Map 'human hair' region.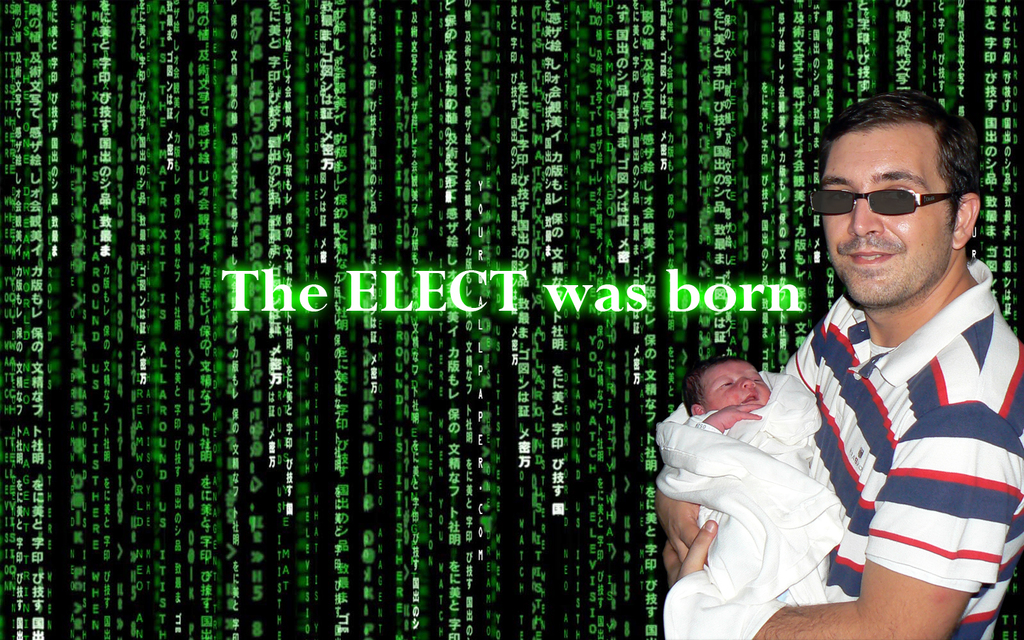
Mapped to <box>820,106,971,255</box>.
